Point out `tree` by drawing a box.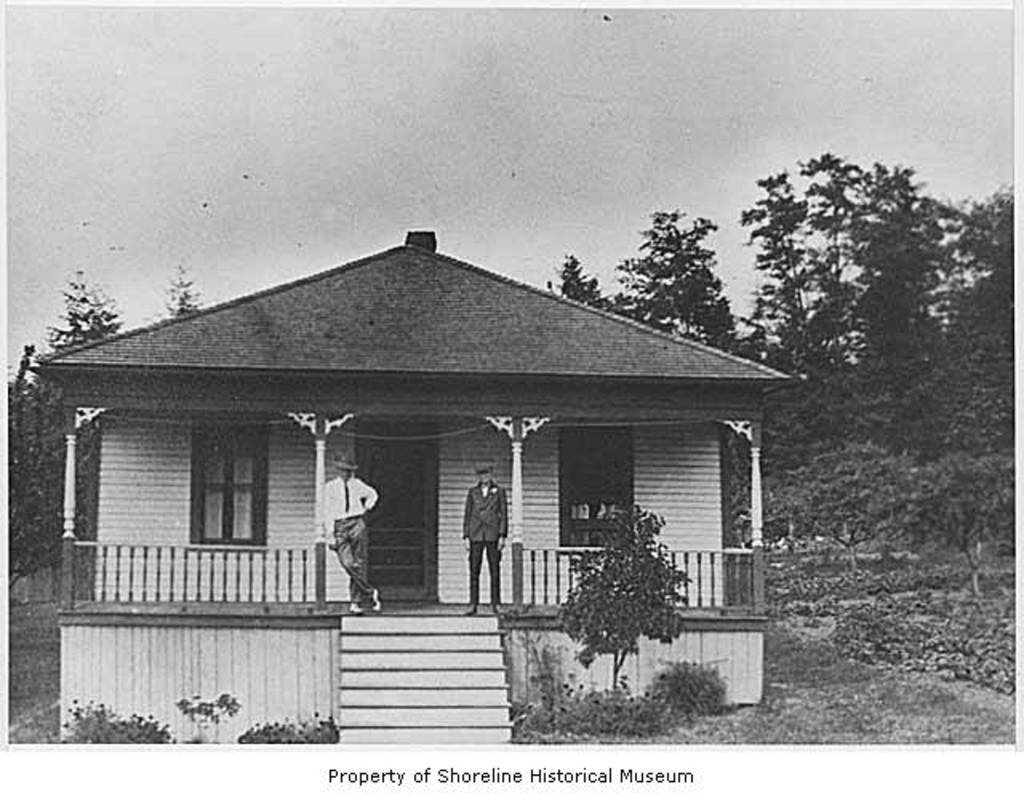
<region>958, 192, 1022, 456</region>.
